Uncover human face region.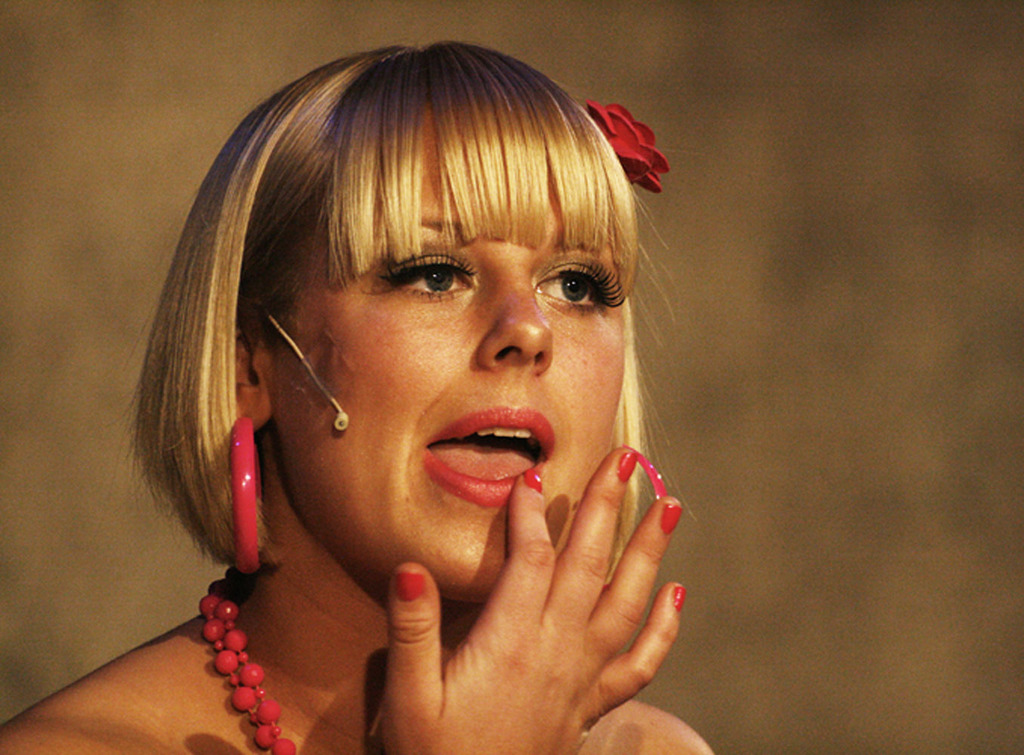
Uncovered: bbox=[267, 123, 622, 606].
